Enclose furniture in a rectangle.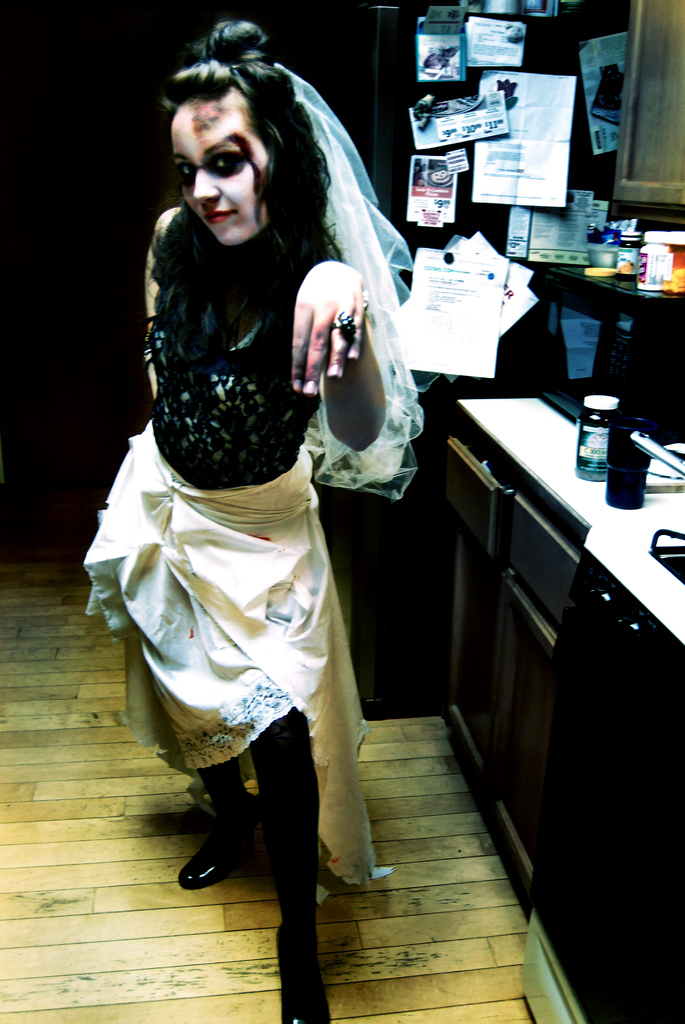
(322,0,632,722).
